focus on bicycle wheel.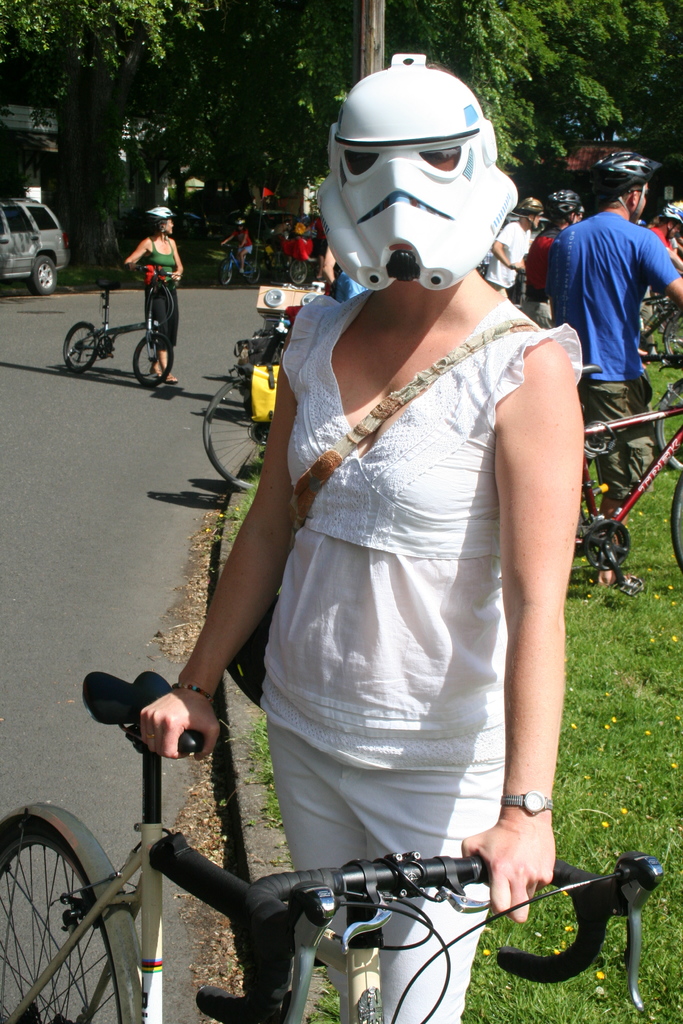
Focused at x1=0, y1=809, x2=123, y2=1023.
